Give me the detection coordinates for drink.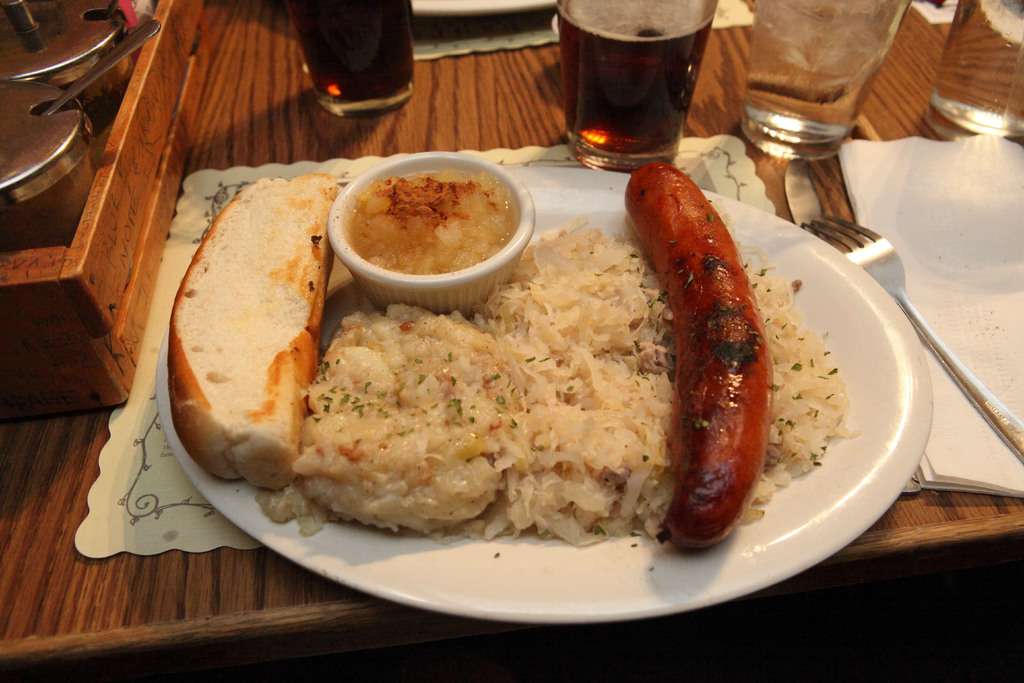
rect(279, 0, 409, 108).
